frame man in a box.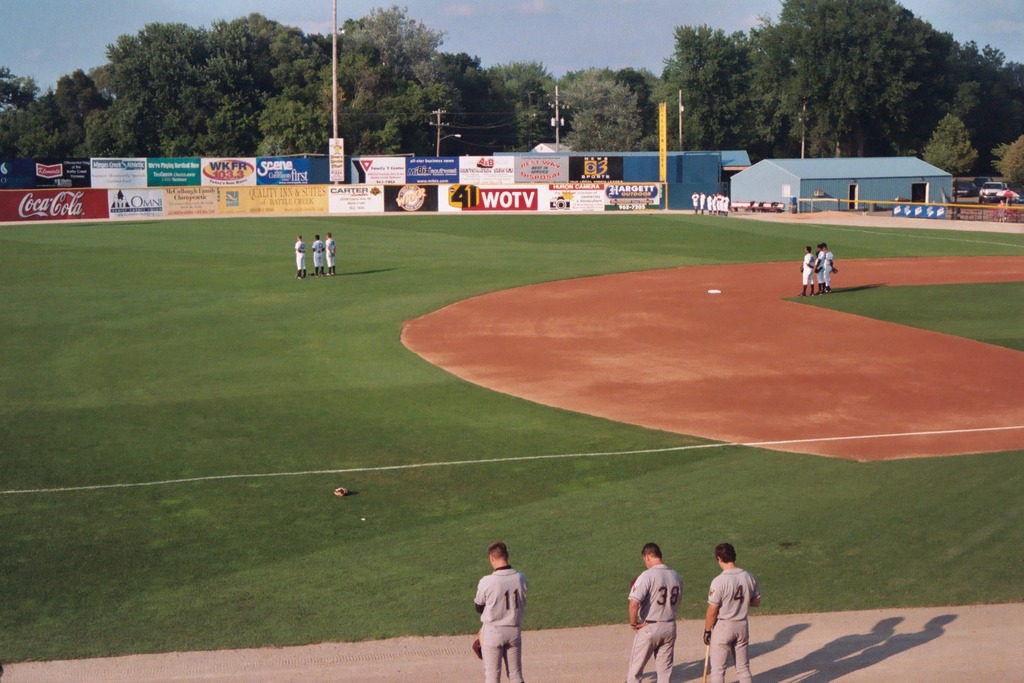
crop(627, 544, 684, 682).
